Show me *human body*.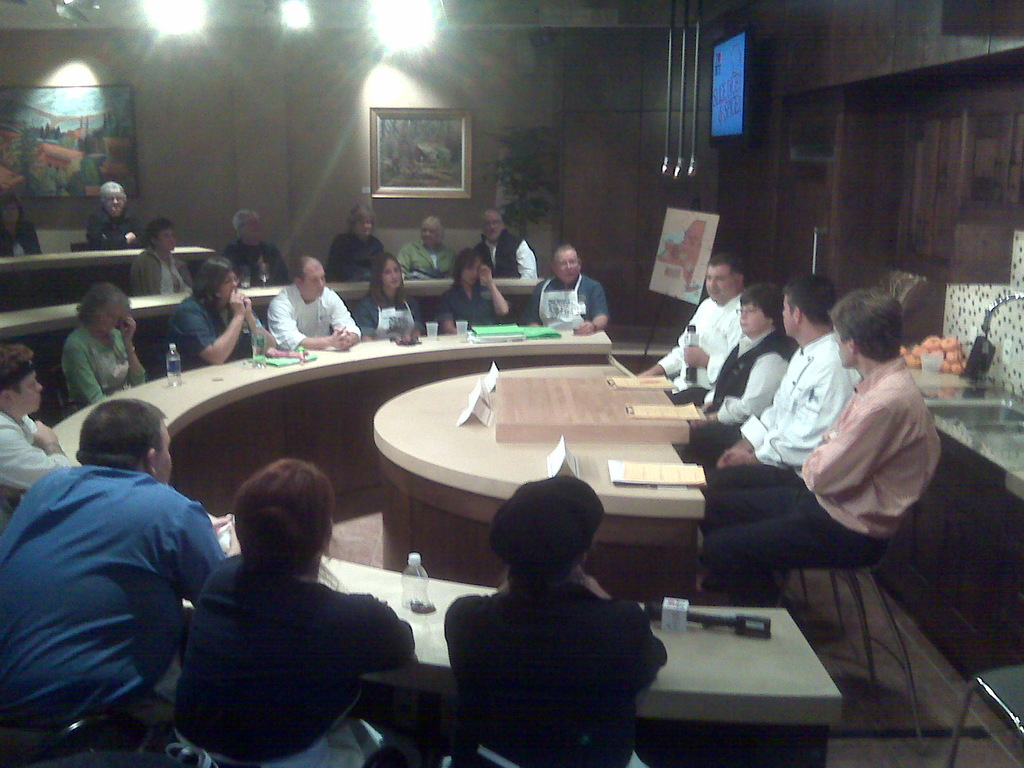
*human body* is here: 435,236,504,319.
